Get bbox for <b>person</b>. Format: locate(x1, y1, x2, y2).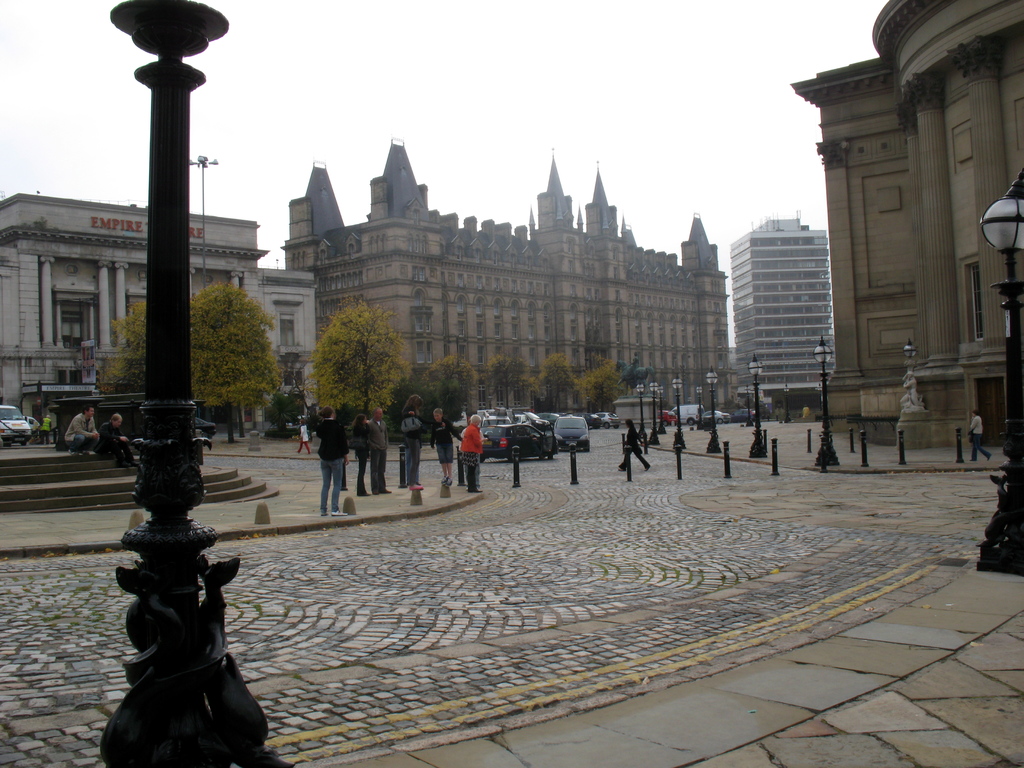
locate(621, 420, 660, 471).
